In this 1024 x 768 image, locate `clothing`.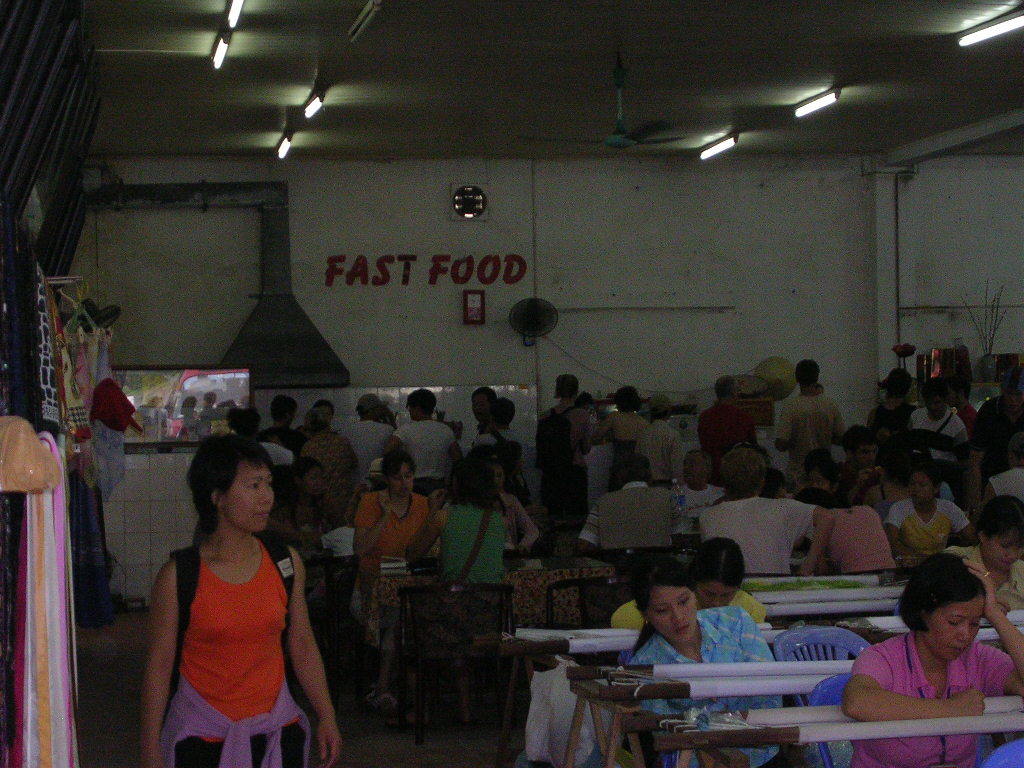
Bounding box: bbox(973, 393, 1023, 465).
